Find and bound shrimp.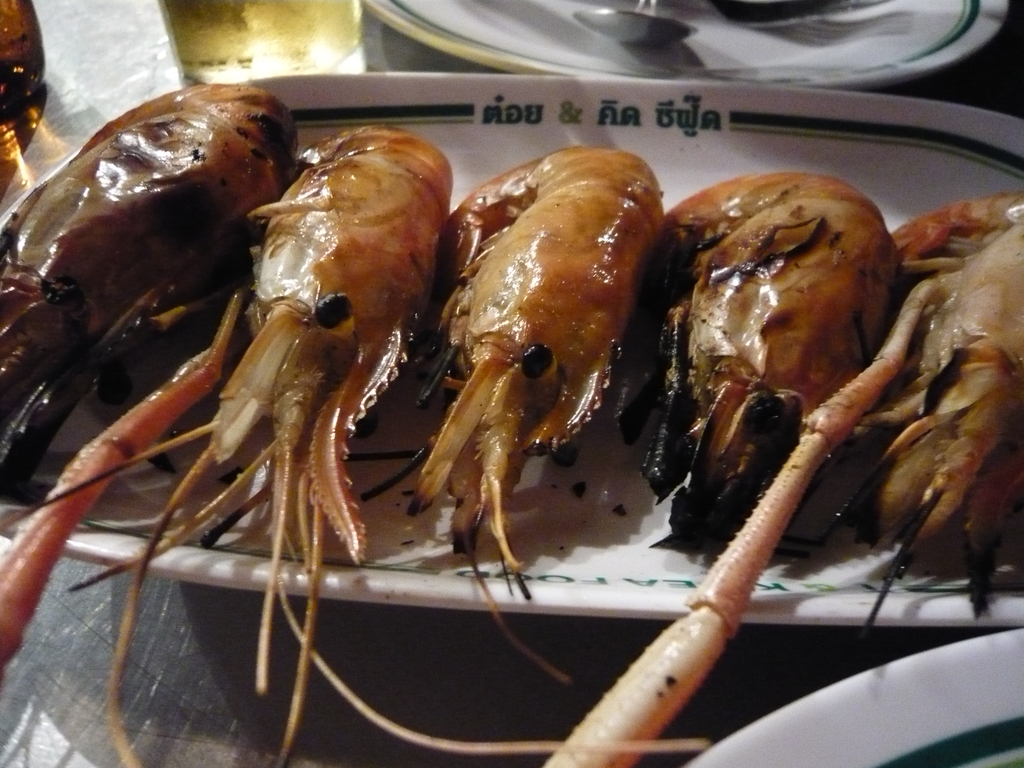
Bound: {"x1": 1, "y1": 114, "x2": 703, "y2": 767}.
